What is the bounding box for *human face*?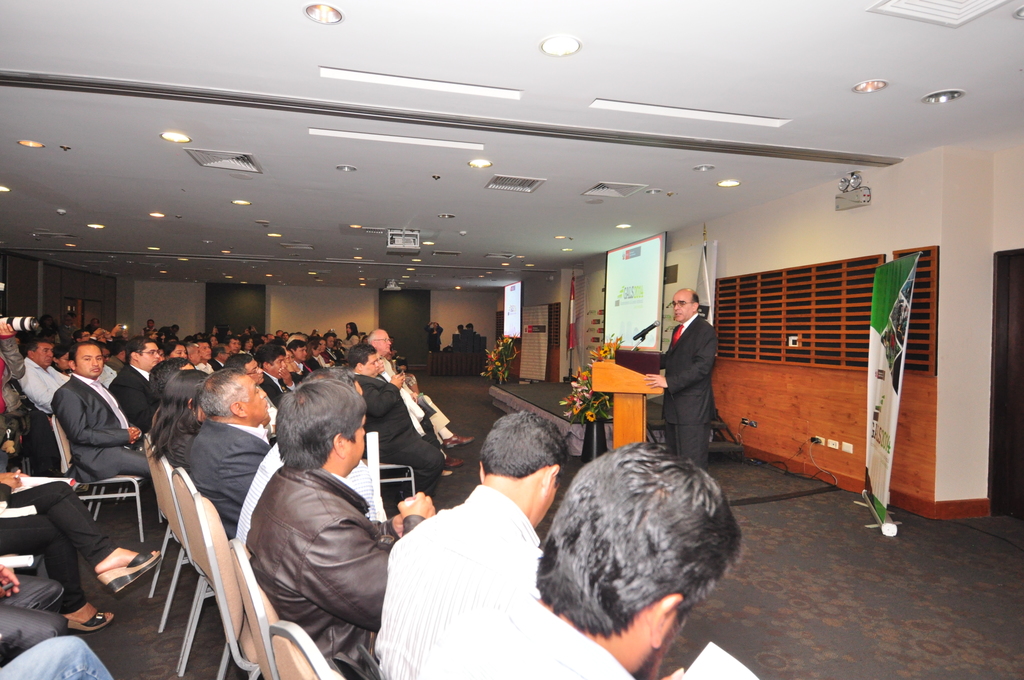
Rect(294, 344, 305, 358).
